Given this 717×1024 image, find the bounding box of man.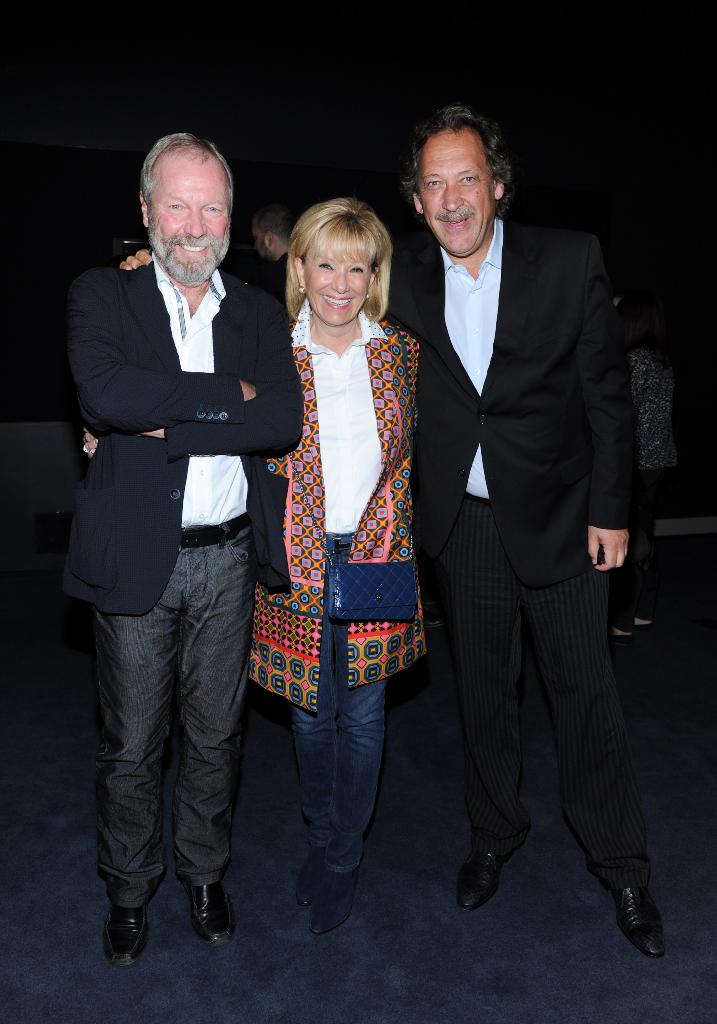
(left=58, top=159, right=289, bottom=964).
